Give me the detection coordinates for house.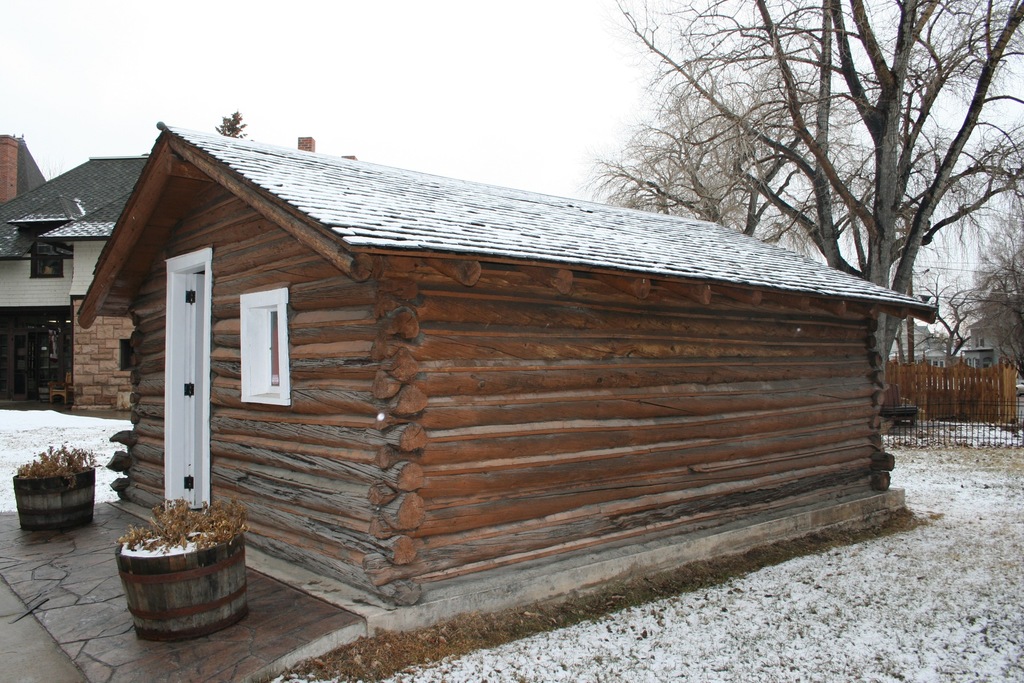
rect(0, 155, 150, 415).
